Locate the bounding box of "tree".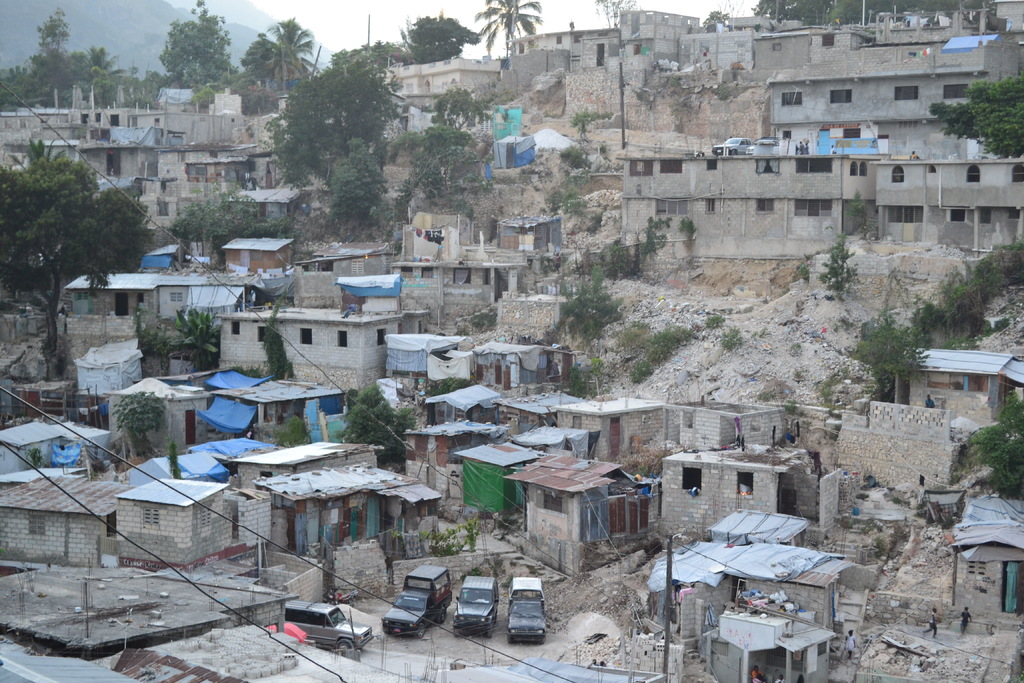
Bounding box: 559, 277, 634, 341.
